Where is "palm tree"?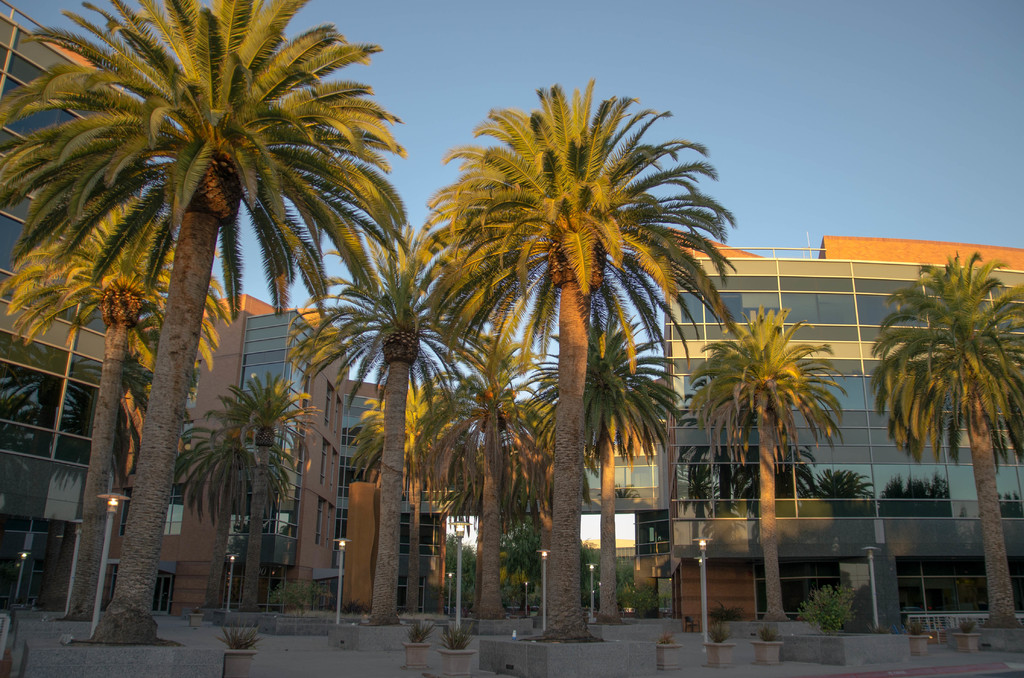
detection(432, 91, 716, 629).
